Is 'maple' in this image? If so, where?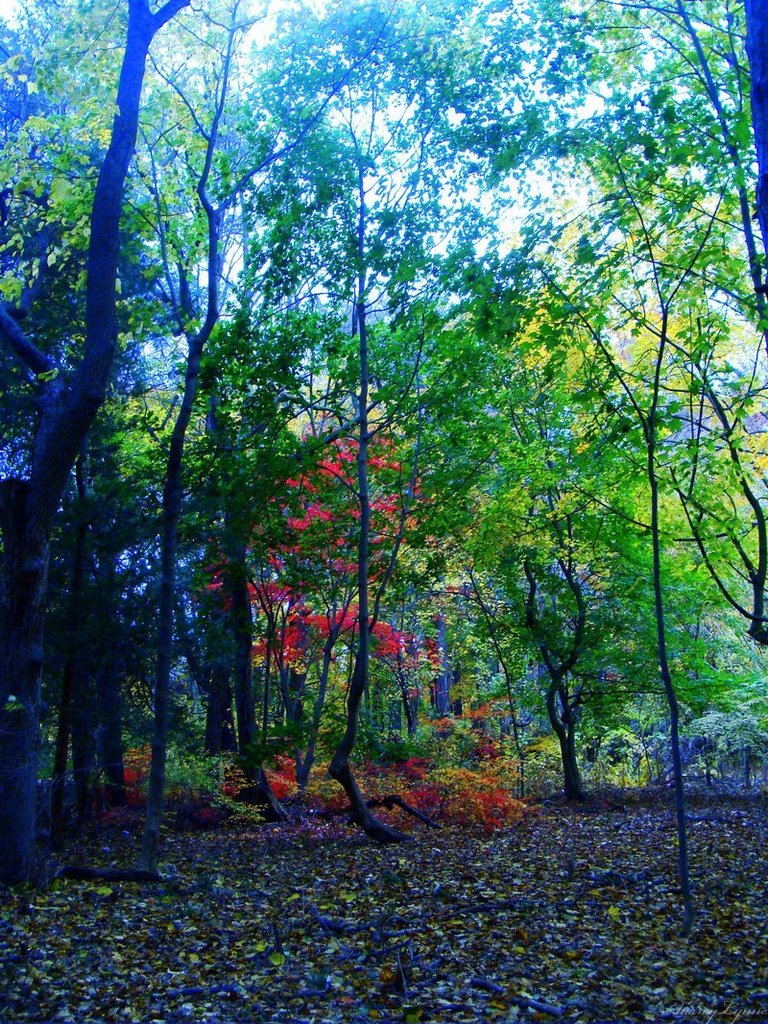
Yes, at 0:799:767:1023.
